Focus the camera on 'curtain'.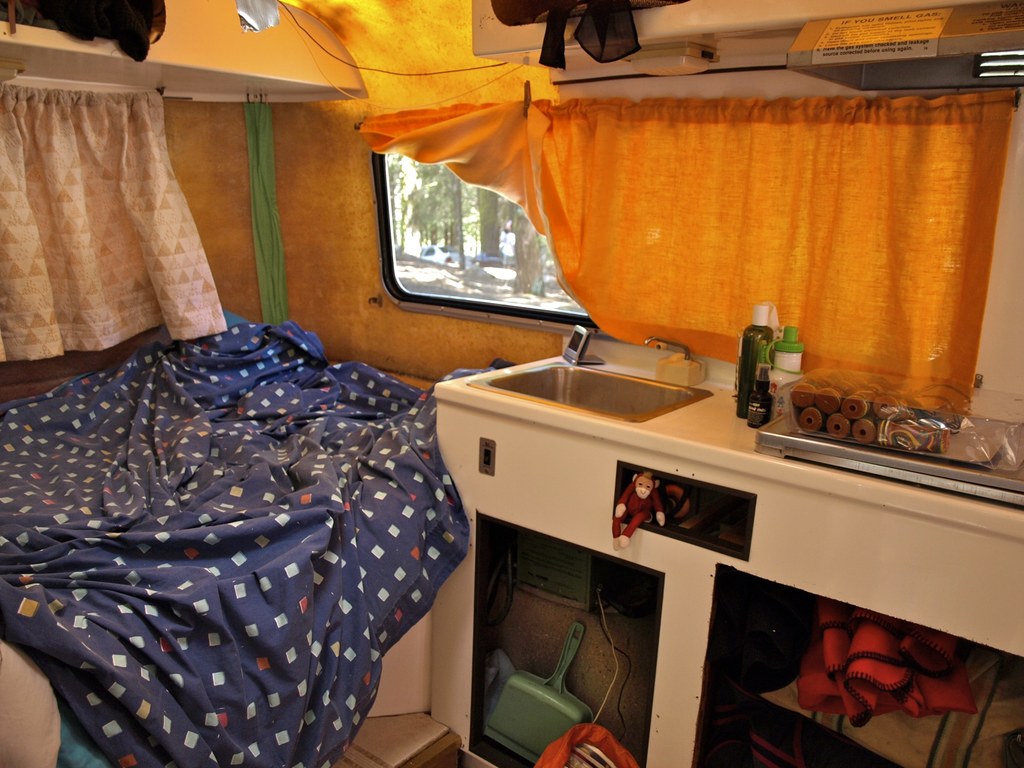
Focus region: detection(357, 90, 1016, 424).
